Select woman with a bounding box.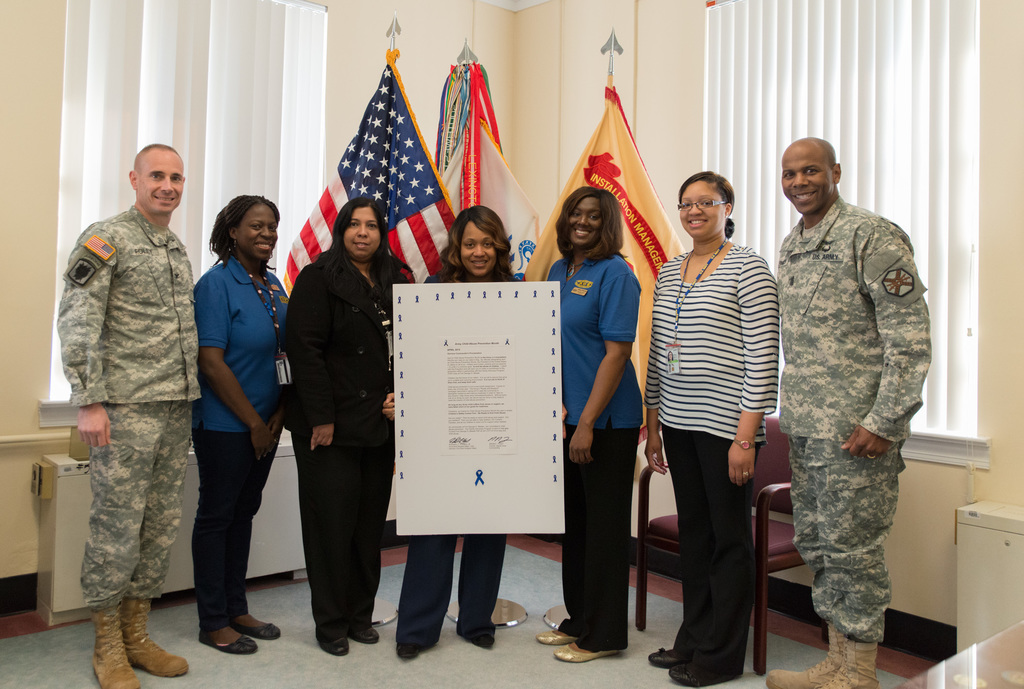
(left=394, top=206, right=570, bottom=665).
